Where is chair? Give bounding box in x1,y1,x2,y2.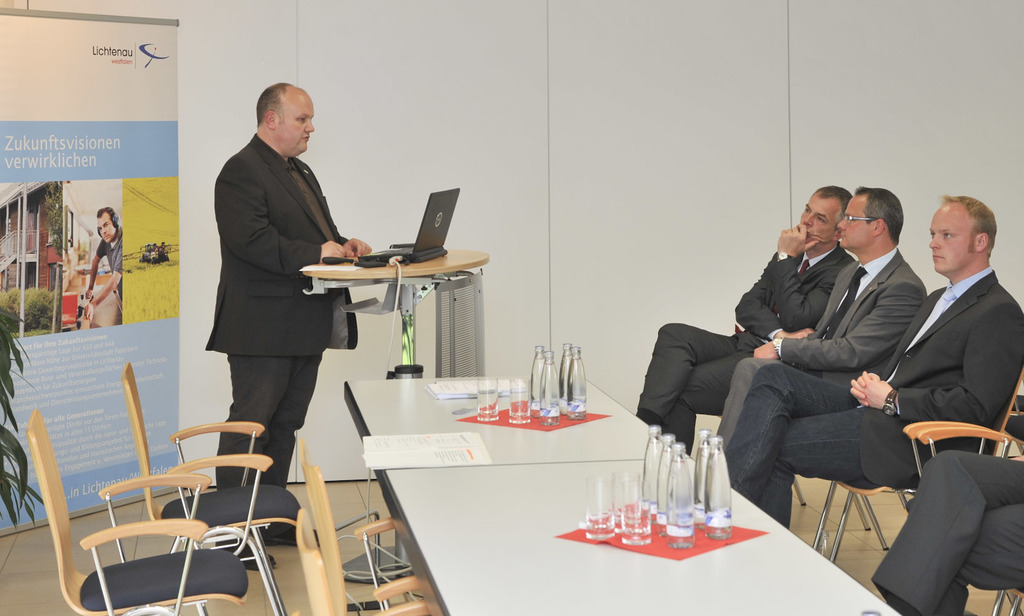
829,360,1023,567.
